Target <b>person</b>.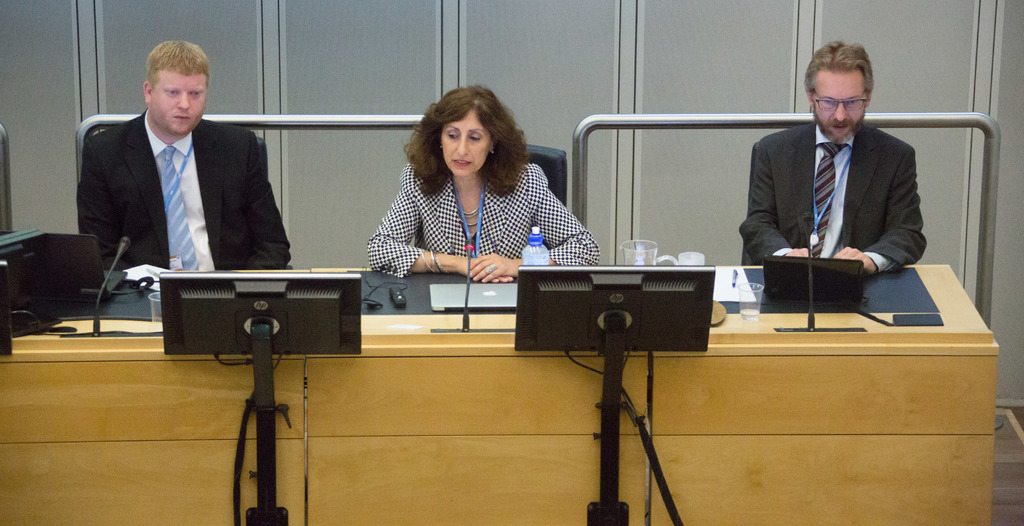
Target region: x1=729 y1=48 x2=932 y2=284.
